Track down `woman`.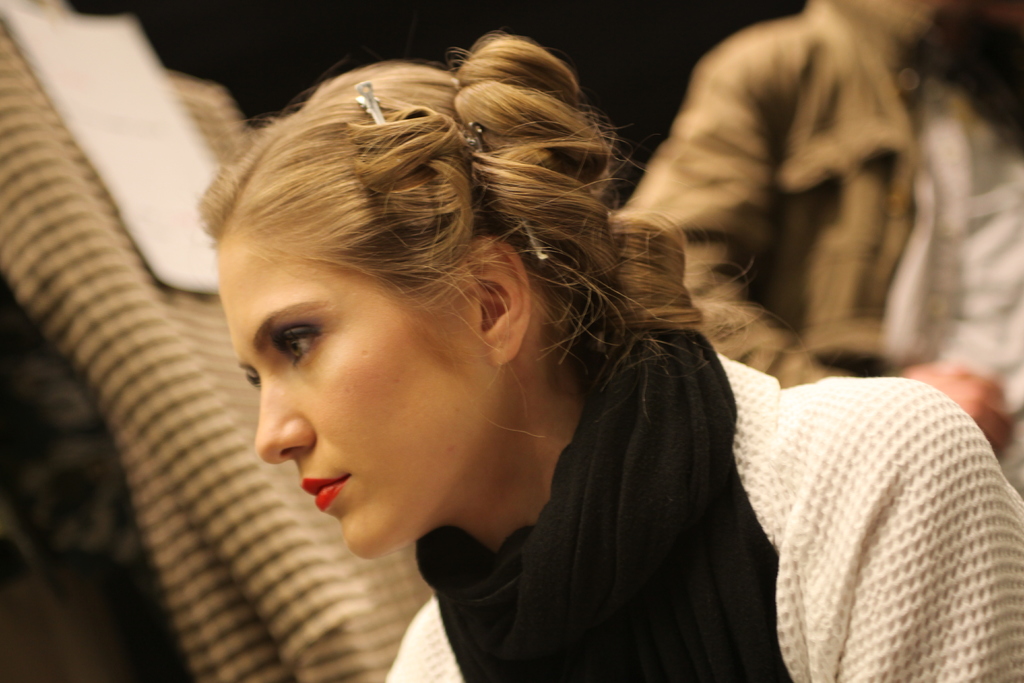
Tracked to x1=160, y1=24, x2=886, y2=664.
